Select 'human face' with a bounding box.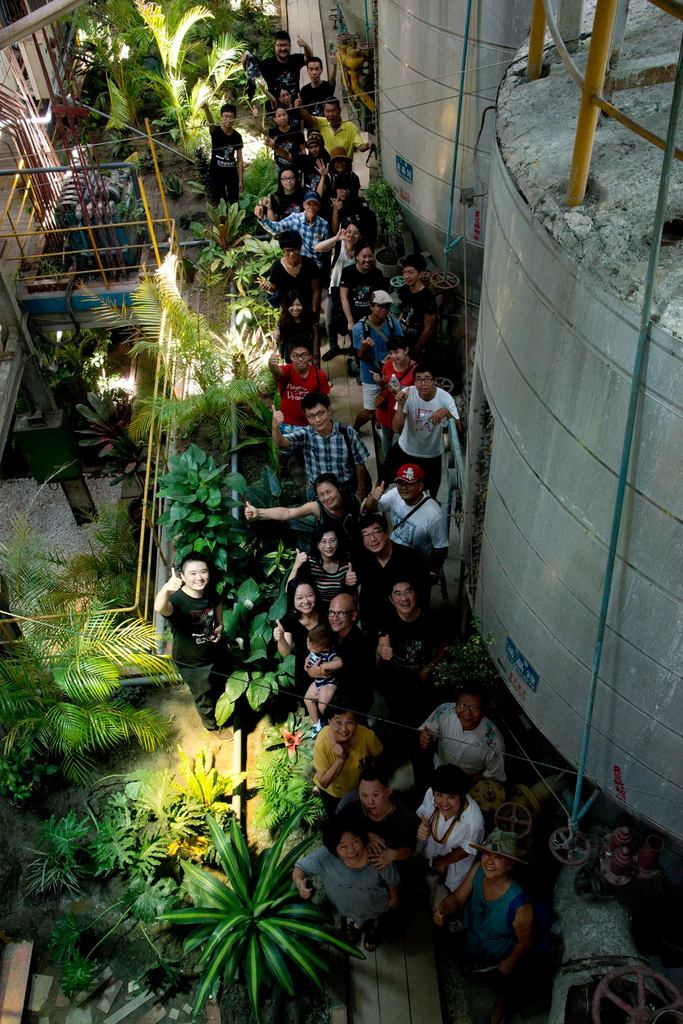
[334,715,355,741].
